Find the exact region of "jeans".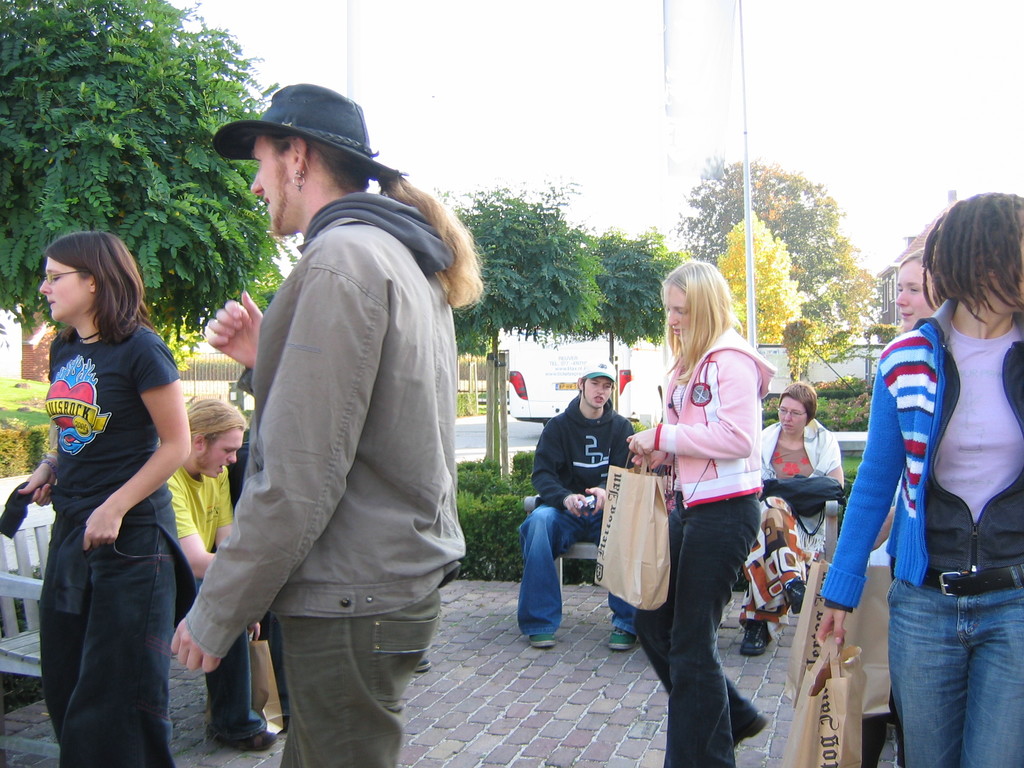
Exact region: [left=878, top=577, right=1023, bottom=767].
